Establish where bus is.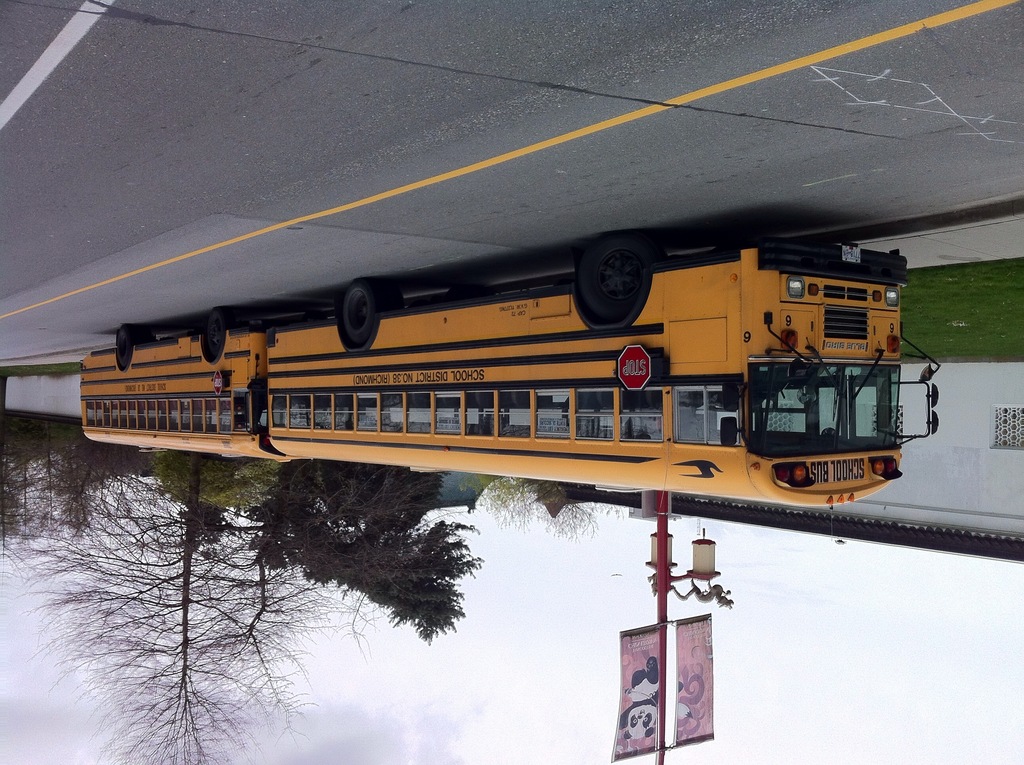
Established at 72 234 941 512.
